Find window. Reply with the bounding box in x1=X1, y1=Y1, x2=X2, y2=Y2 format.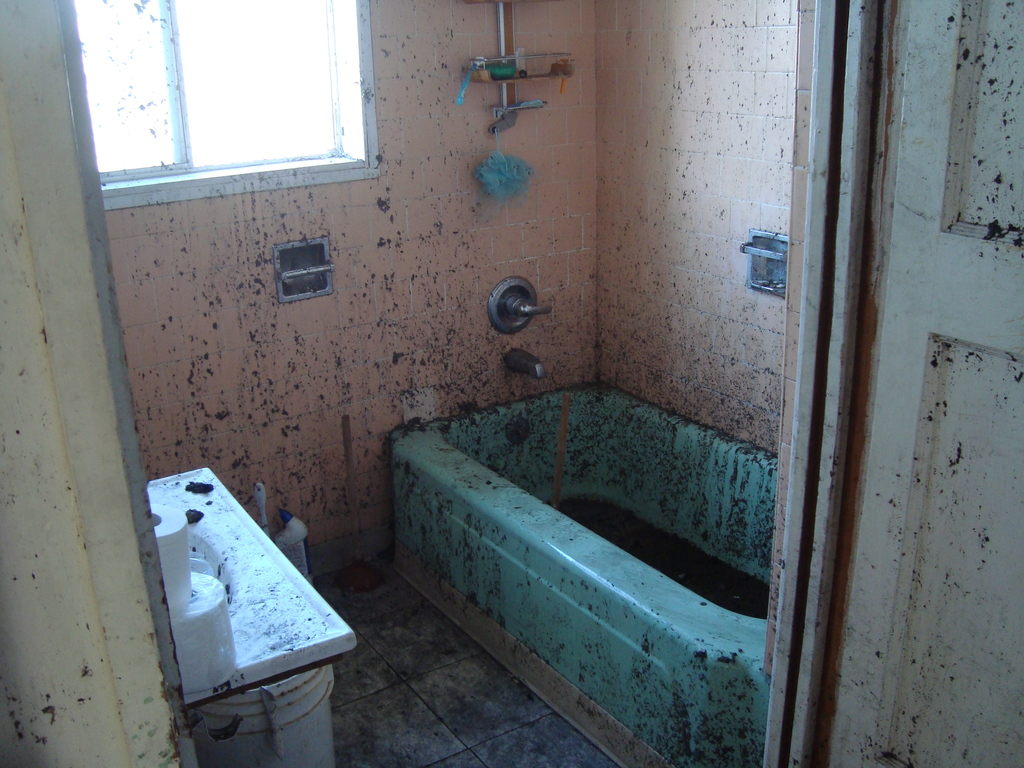
x1=63, y1=0, x2=339, y2=175.
